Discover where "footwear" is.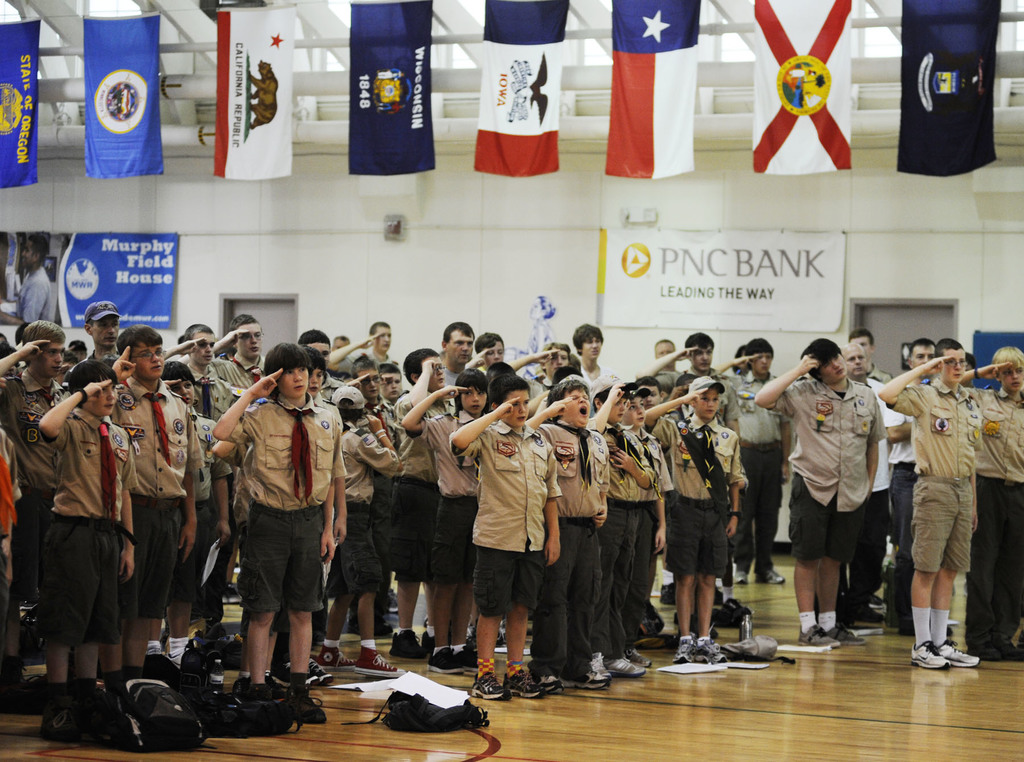
Discovered at pyautogui.locateOnScreen(504, 674, 543, 695).
